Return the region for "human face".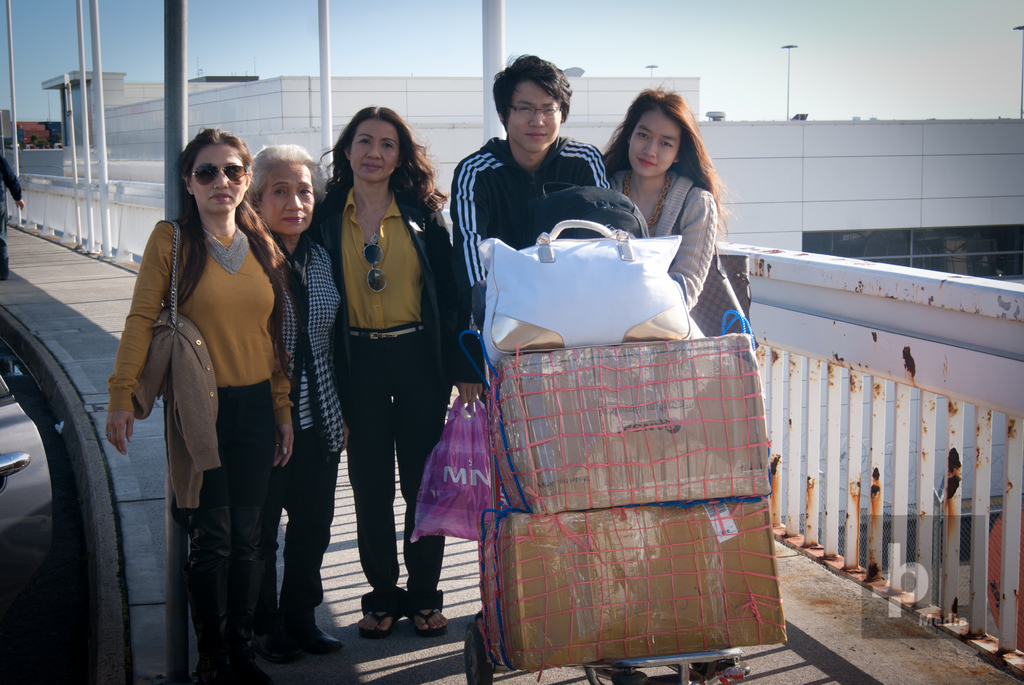
bbox(350, 122, 401, 178).
